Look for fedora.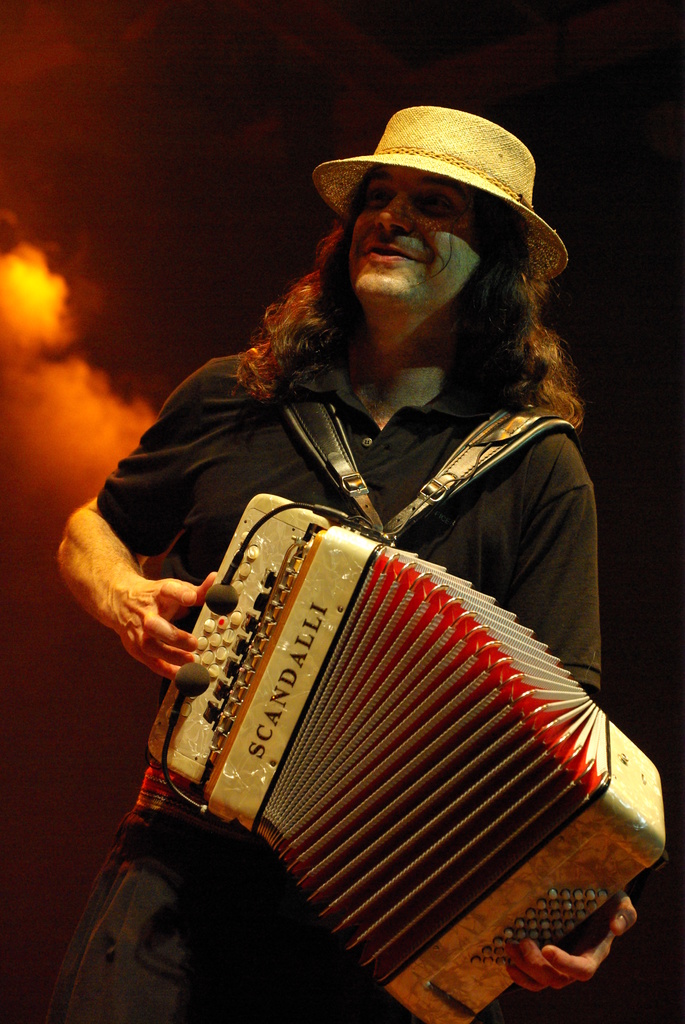
Found: {"left": 304, "top": 90, "right": 566, "bottom": 262}.
